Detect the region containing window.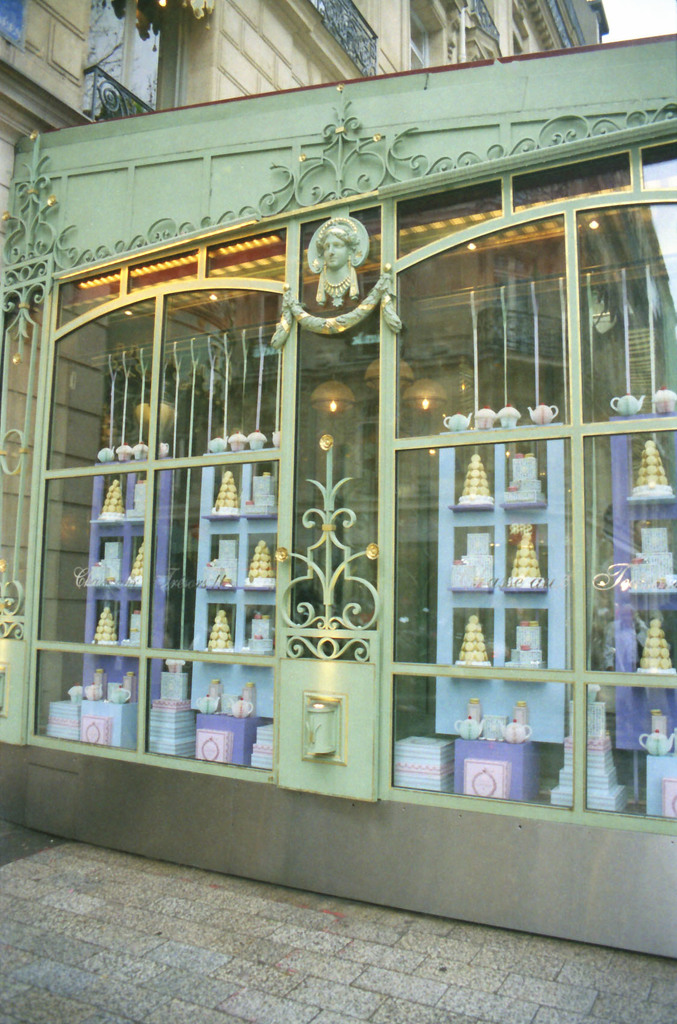
[x1=76, y1=0, x2=189, y2=120].
